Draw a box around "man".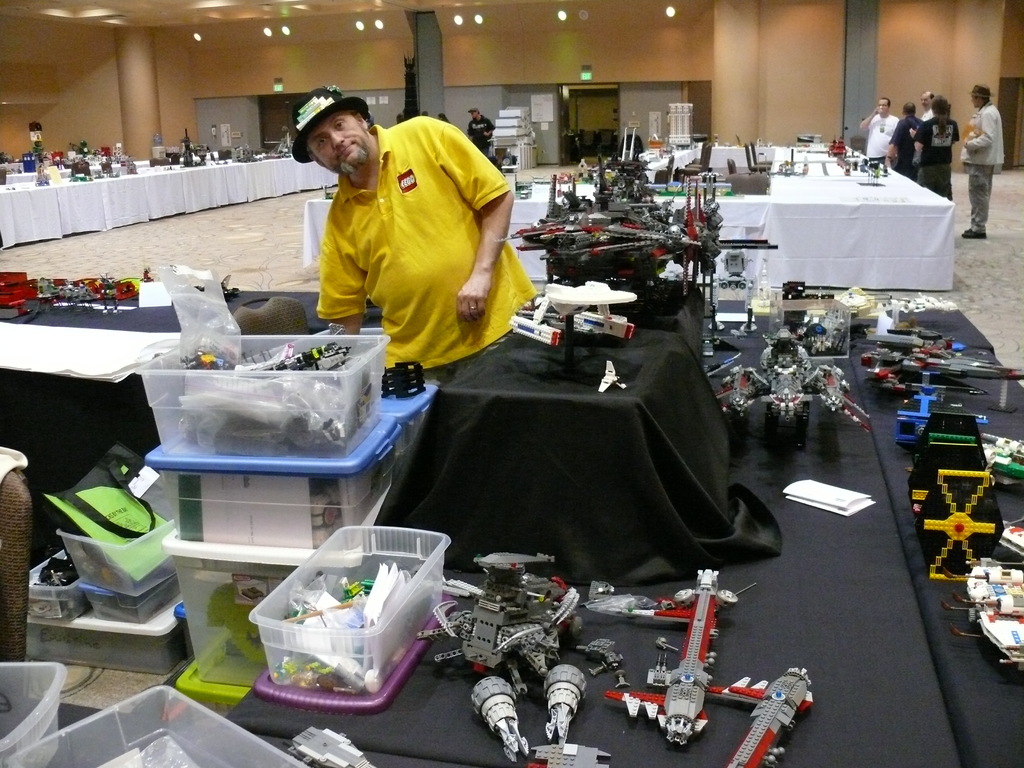
285,85,536,378.
